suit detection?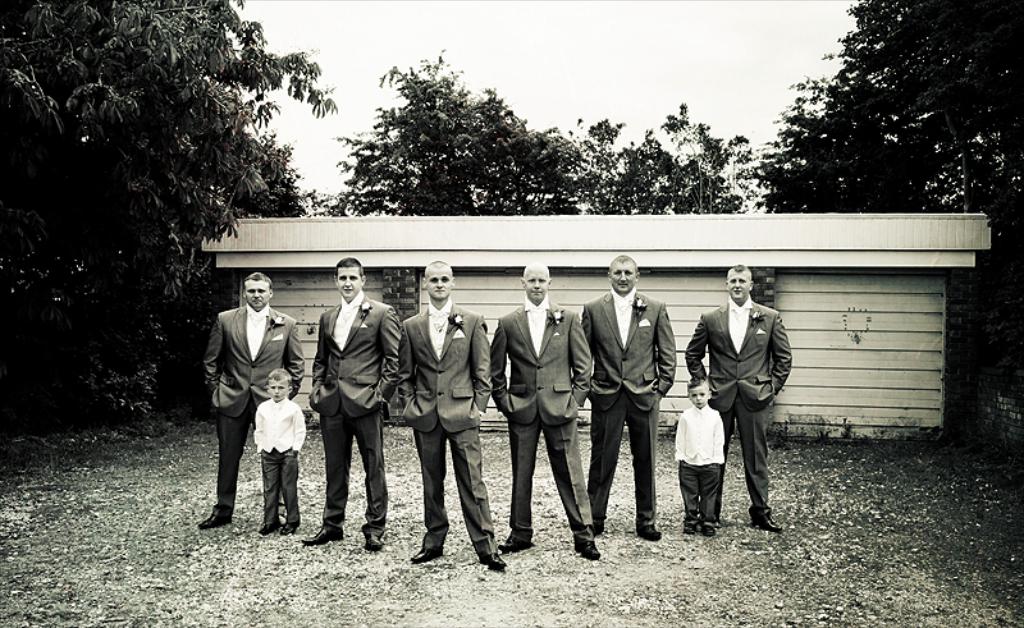
577:287:678:528
